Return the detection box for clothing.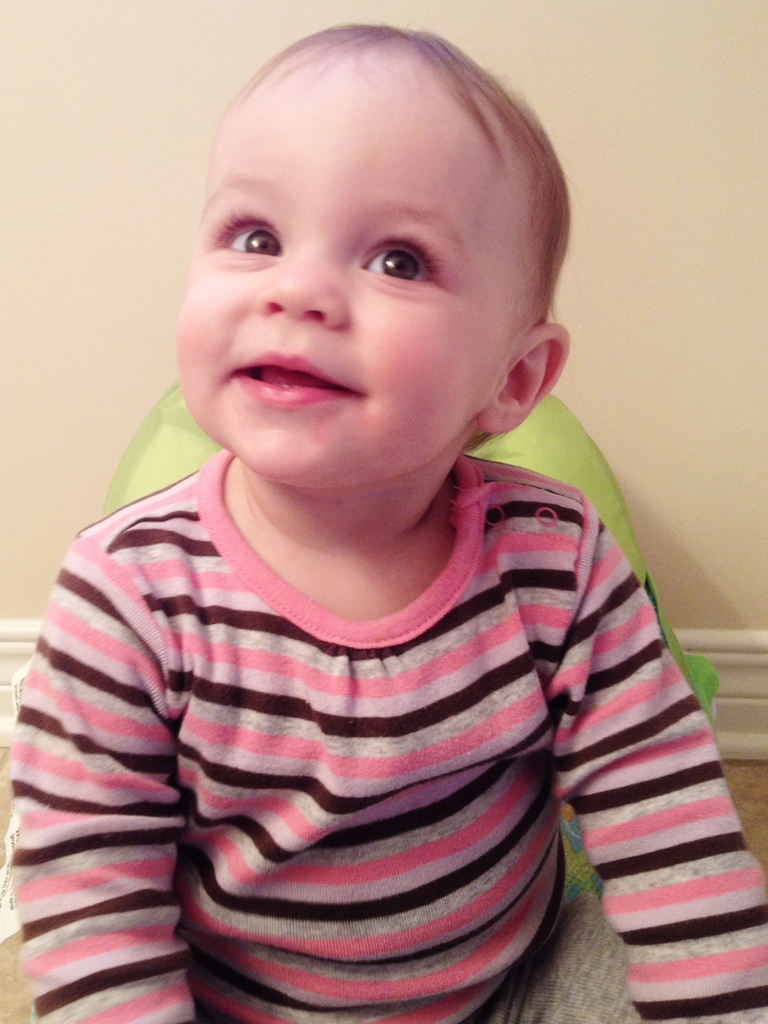
box(36, 469, 700, 1005).
